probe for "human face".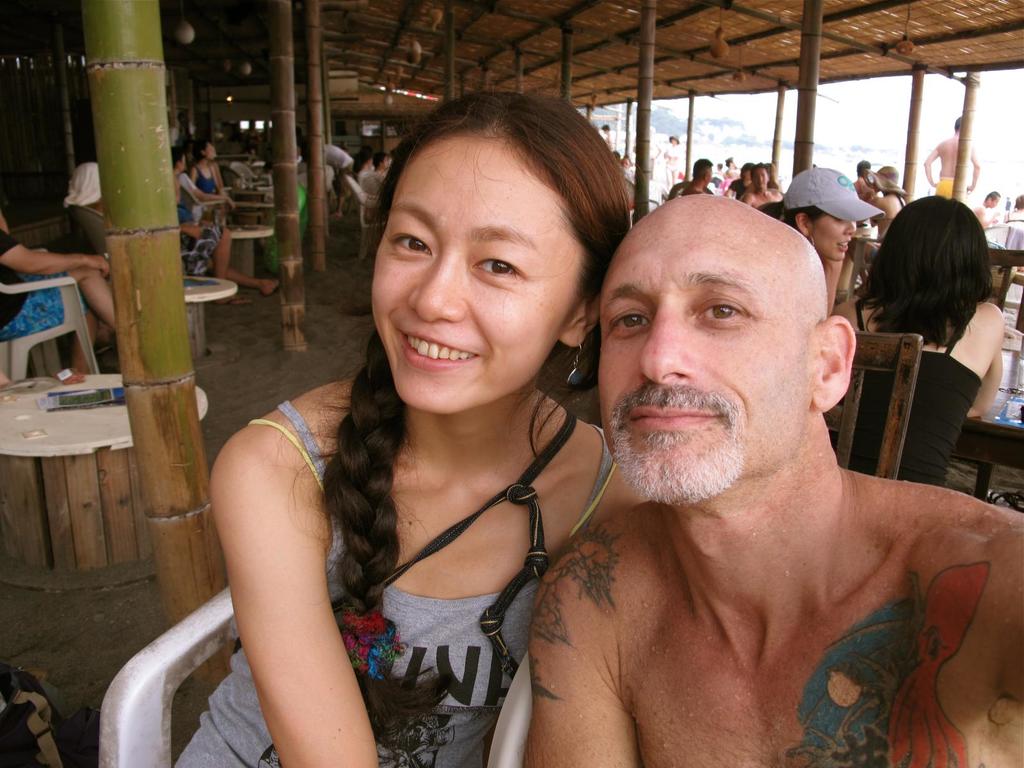
Probe result: {"left": 806, "top": 213, "right": 856, "bottom": 262}.
